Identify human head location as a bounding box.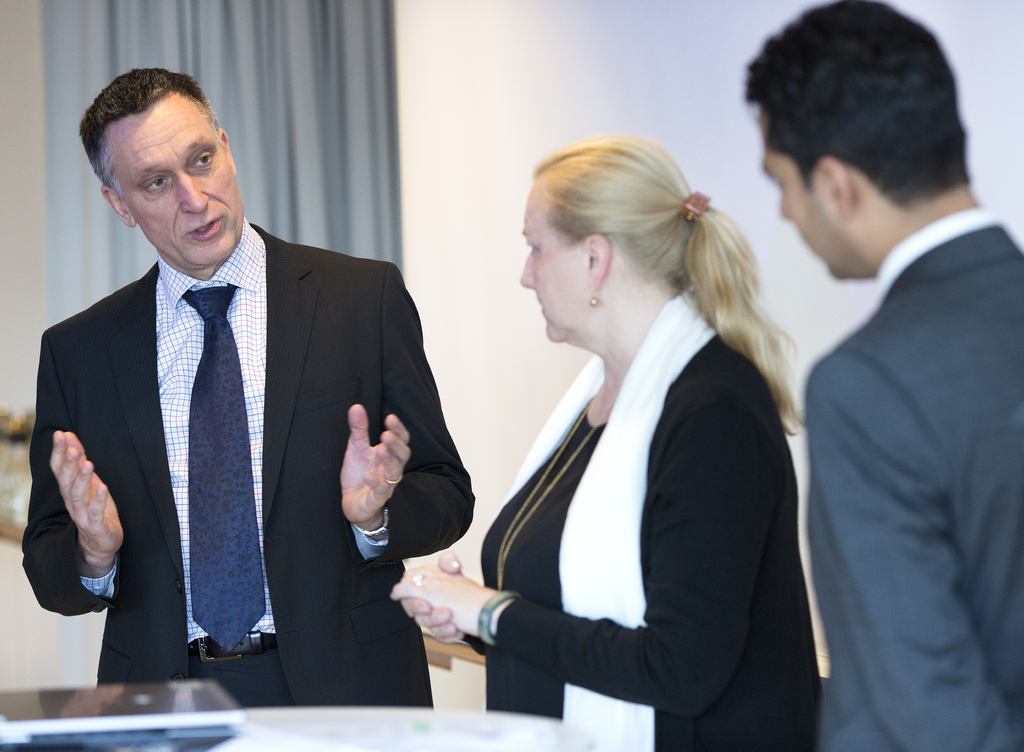
(737, 0, 970, 284).
